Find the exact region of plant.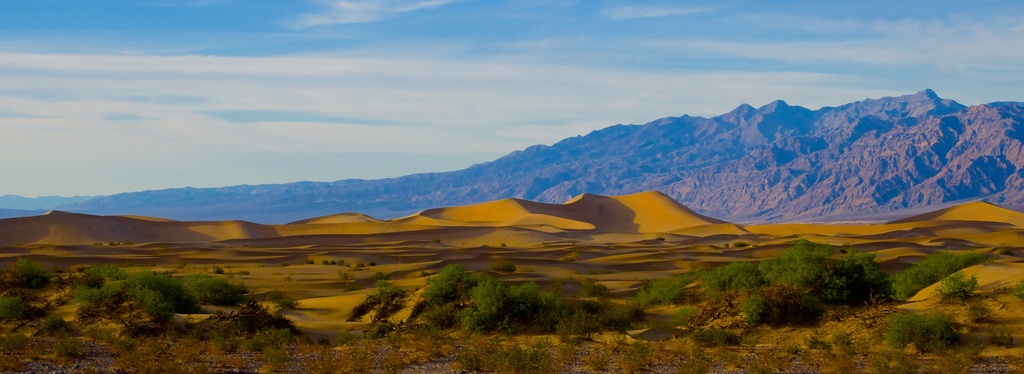
Exact region: <region>5, 261, 56, 291</region>.
